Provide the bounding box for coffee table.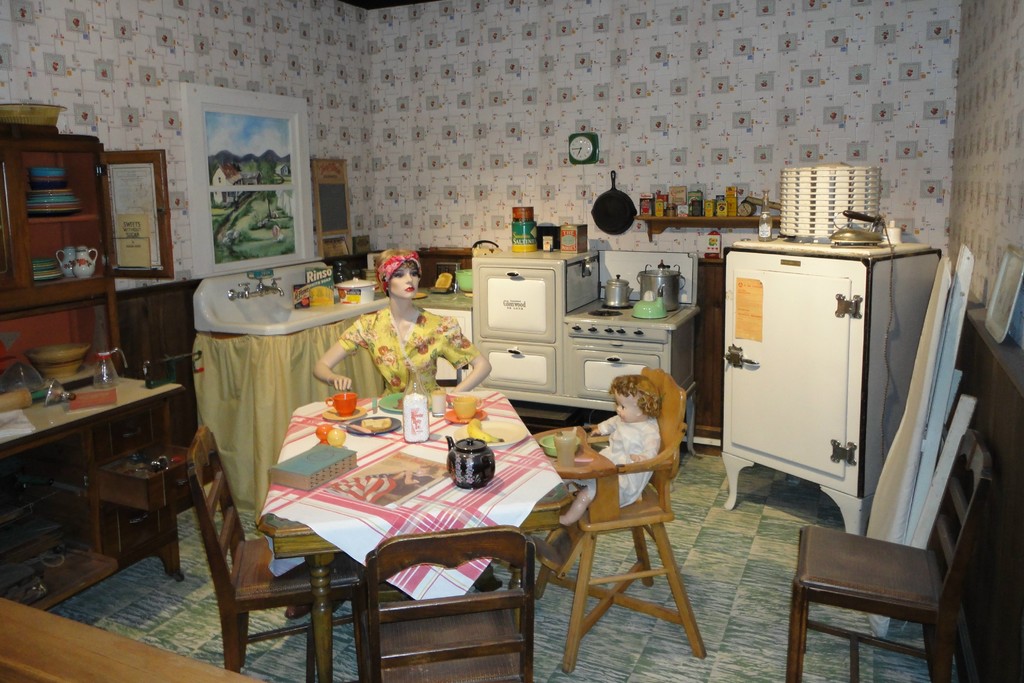
[left=257, top=392, right=571, bottom=682].
